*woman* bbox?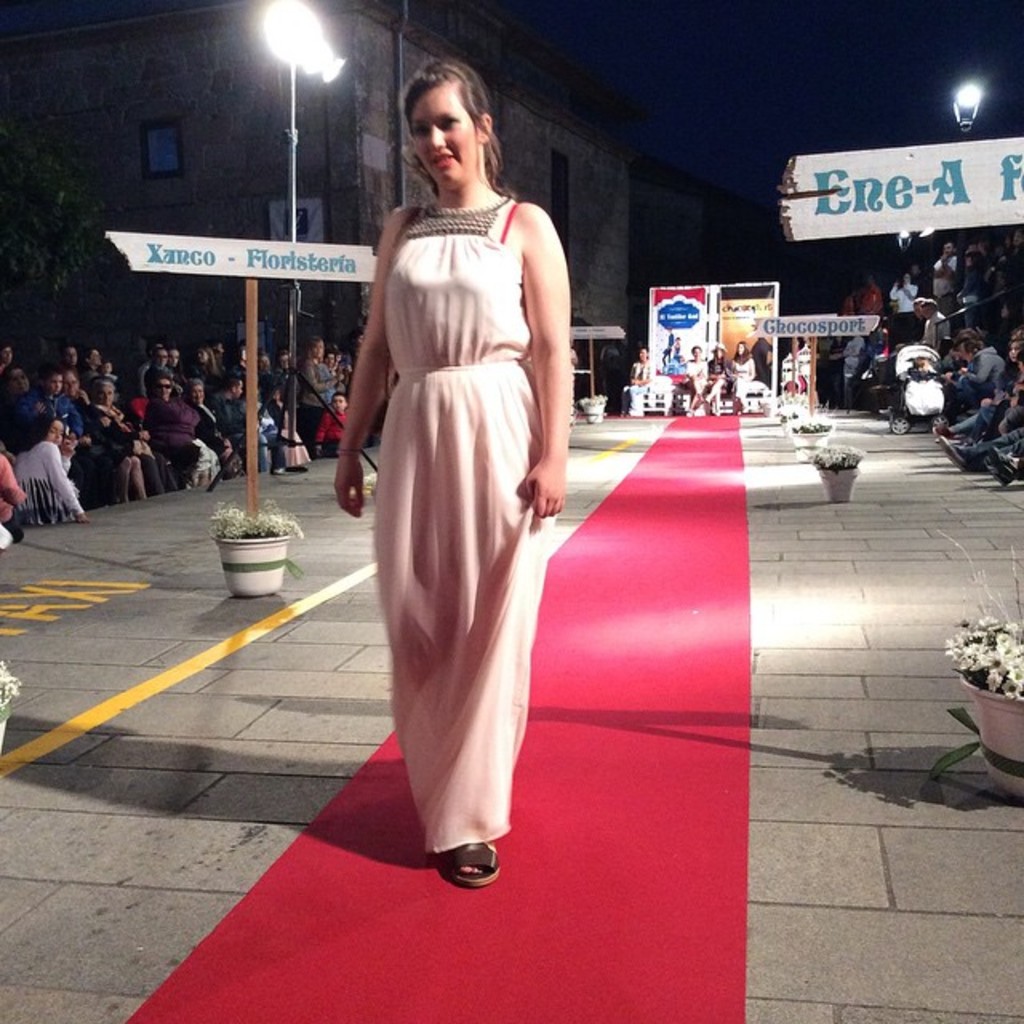
box(685, 349, 712, 414)
